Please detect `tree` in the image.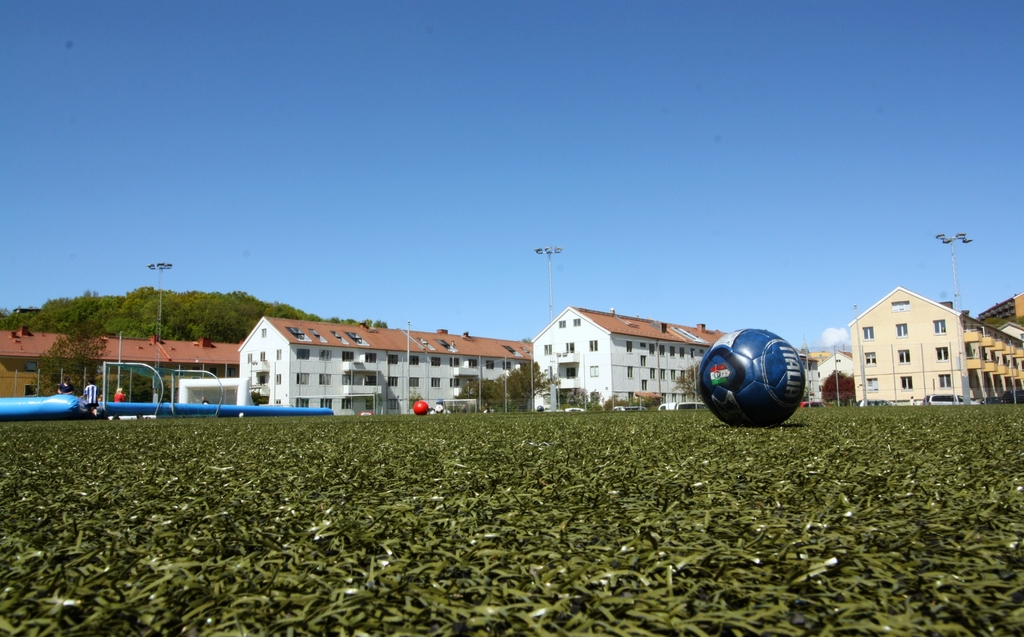
{"left": 36, "top": 323, "right": 116, "bottom": 397}.
